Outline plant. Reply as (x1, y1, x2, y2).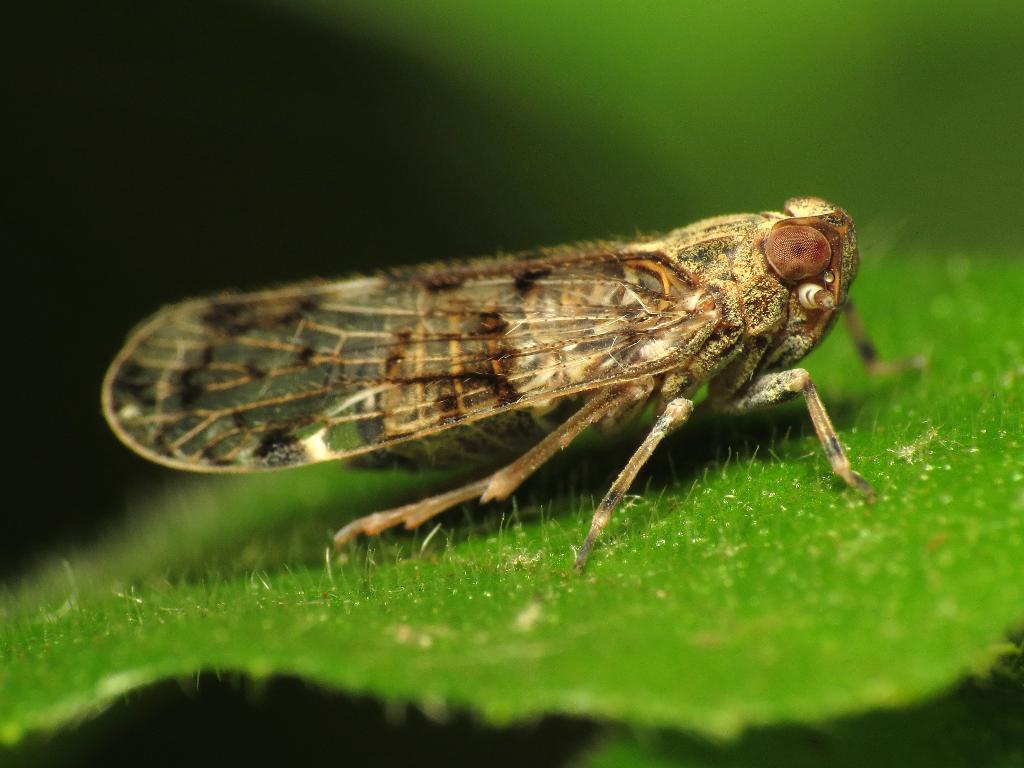
(3, 3, 1022, 767).
